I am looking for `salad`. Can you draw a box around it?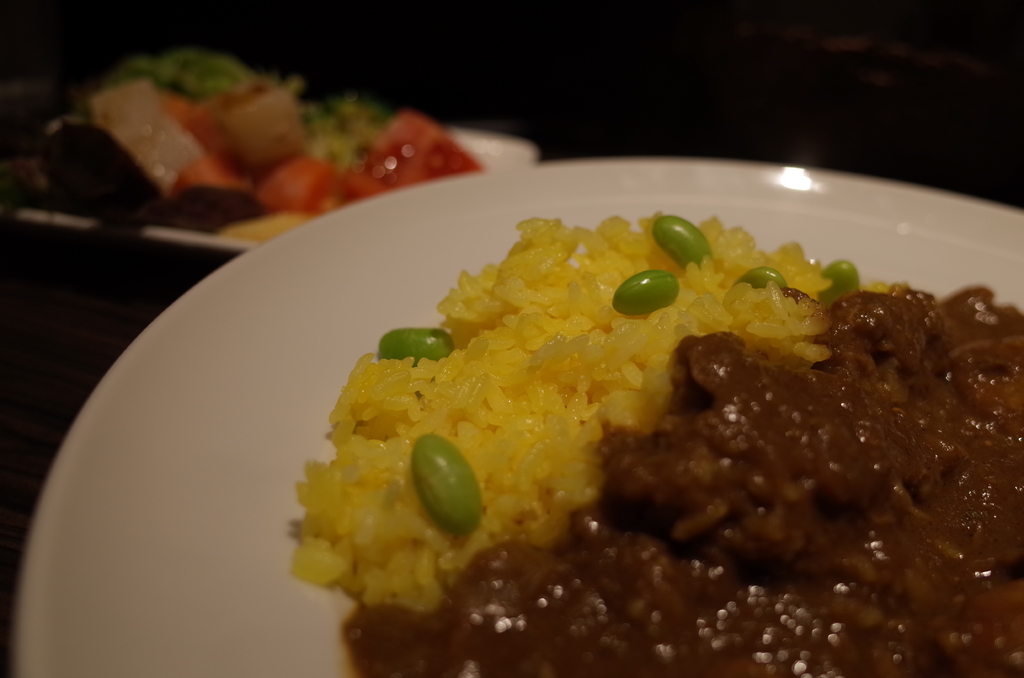
Sure, the bounding box is BBox(19, 40, 486, 250).
